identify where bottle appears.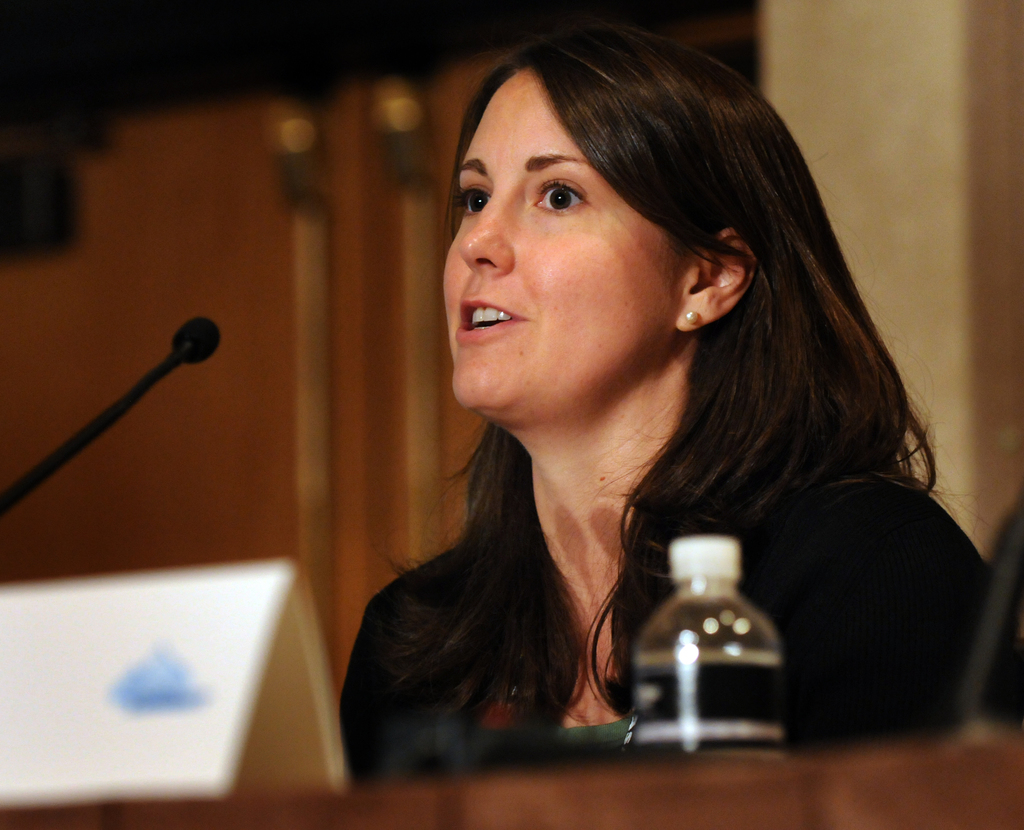
Appears at locate(626, 520, 790, 762).
